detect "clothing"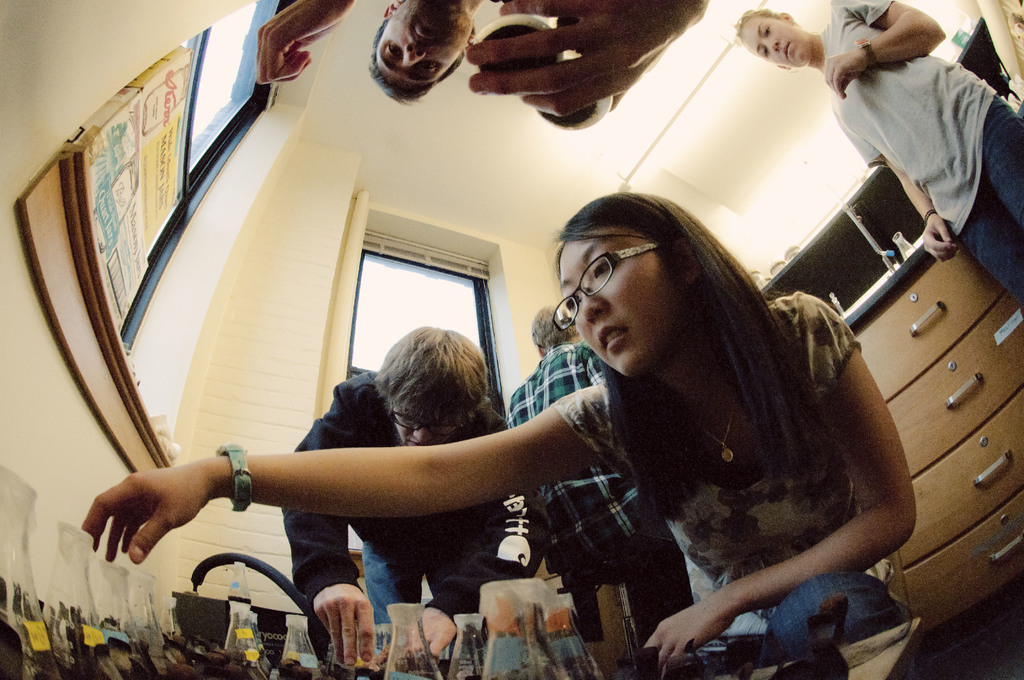
550:289:923:677
